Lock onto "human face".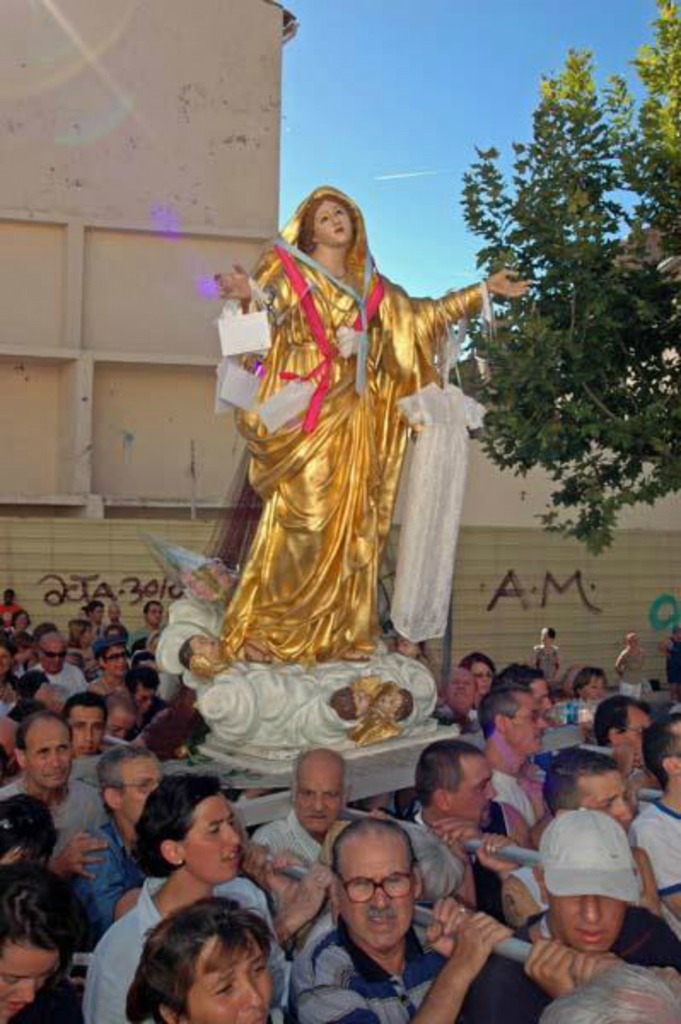
Locked: [left=70, top=704, right=106, bottom=755].
